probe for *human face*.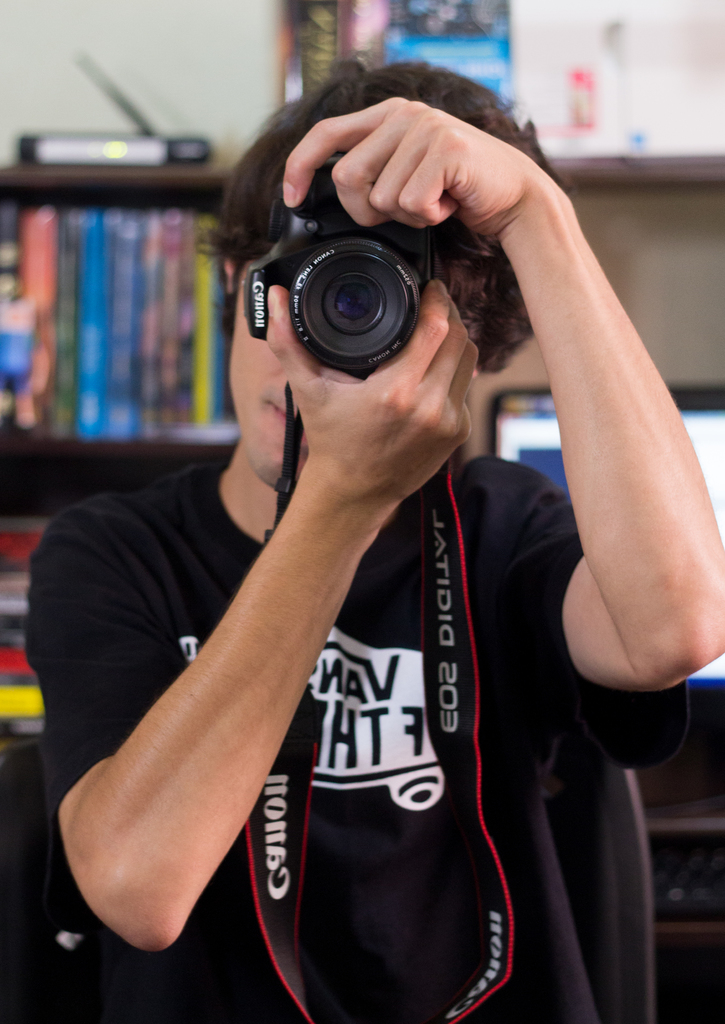
Probe result: (x1=231, y1=225, x2=480, y2=479).
